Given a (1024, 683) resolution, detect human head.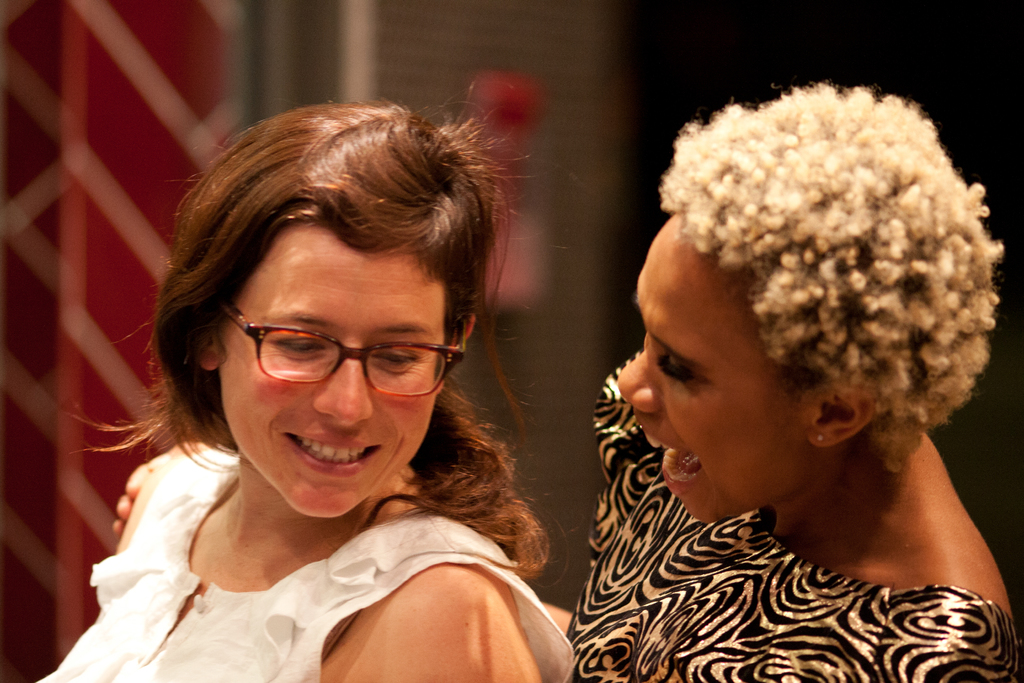
crop(152, 90, 519, 511).
